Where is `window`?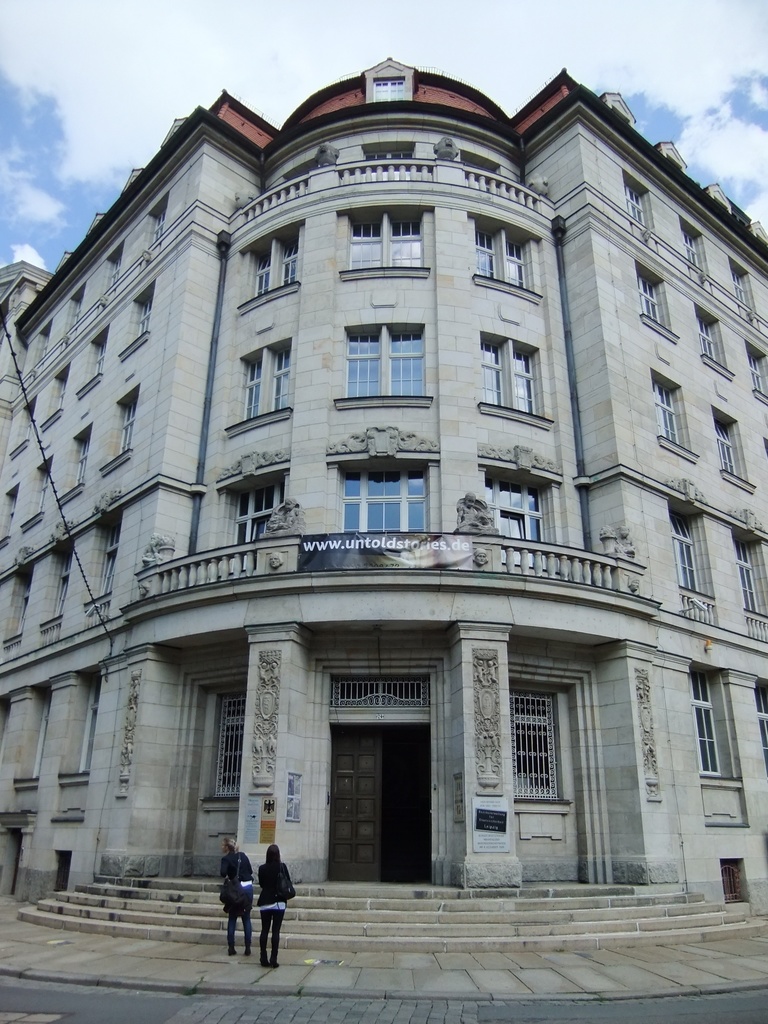
x1=224 y1=476 x2=284 y2=568.
